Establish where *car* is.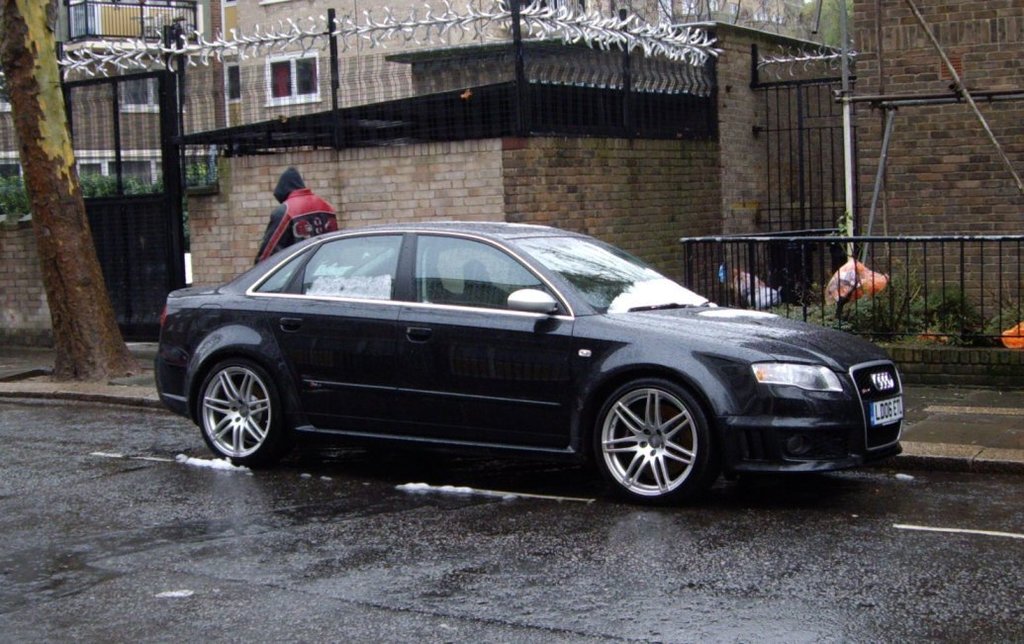
Established at crop(156, 222, 902, 507).
